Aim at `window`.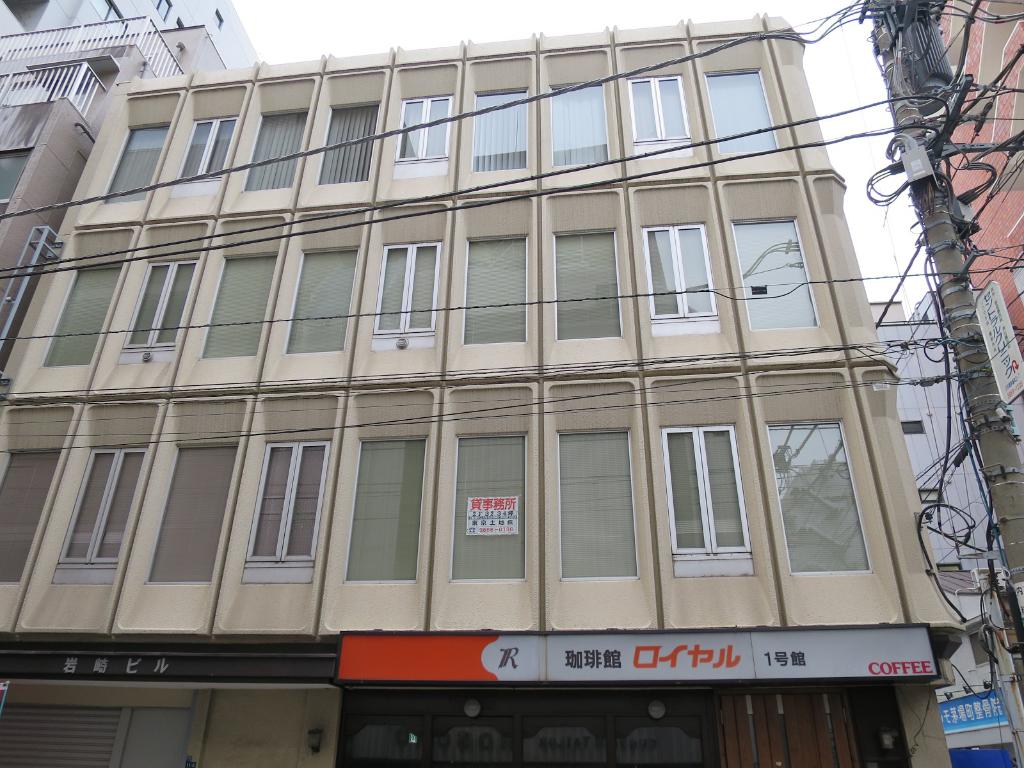
Aimed at rect(117, 260, 202, 364).
